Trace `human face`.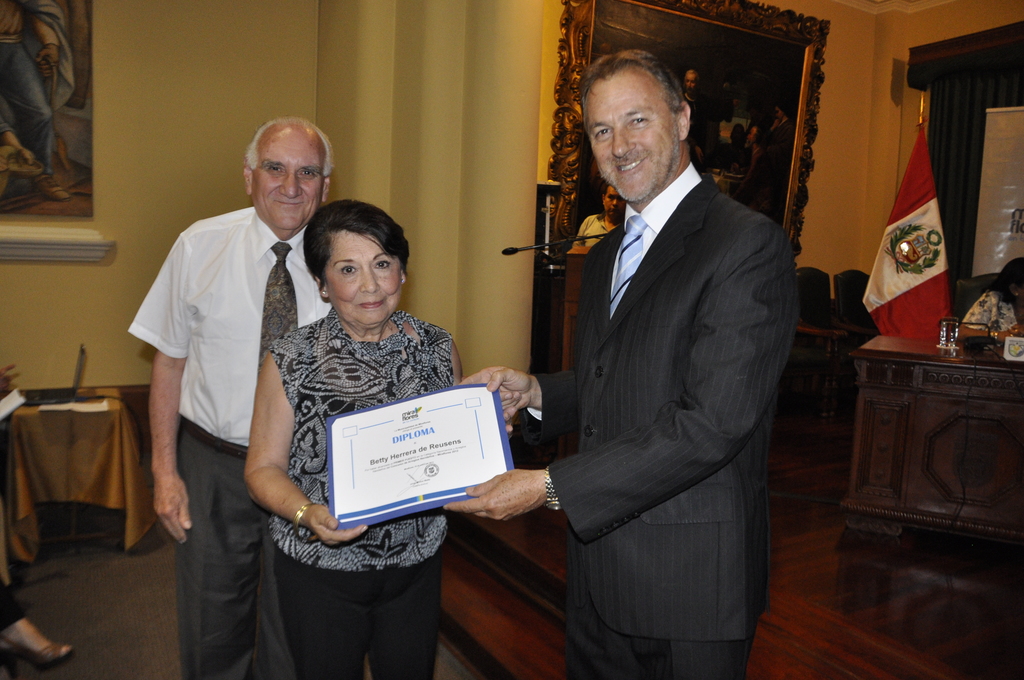
Traced to (778,106,788,119).
